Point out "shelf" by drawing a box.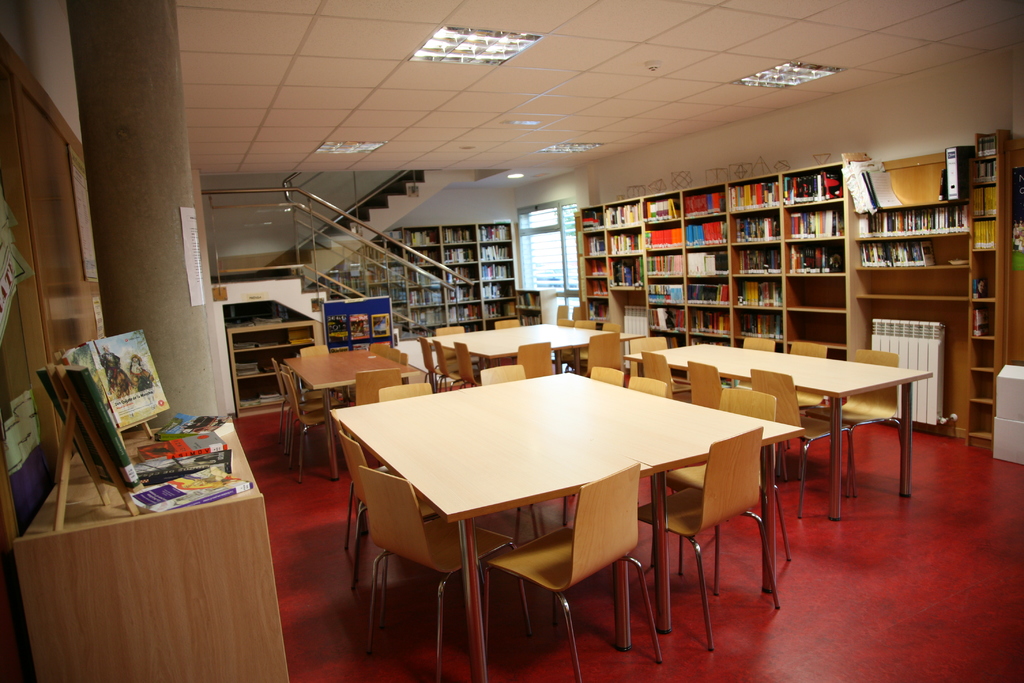
<bbox>955, 140, 1010, 459</bbox>.
